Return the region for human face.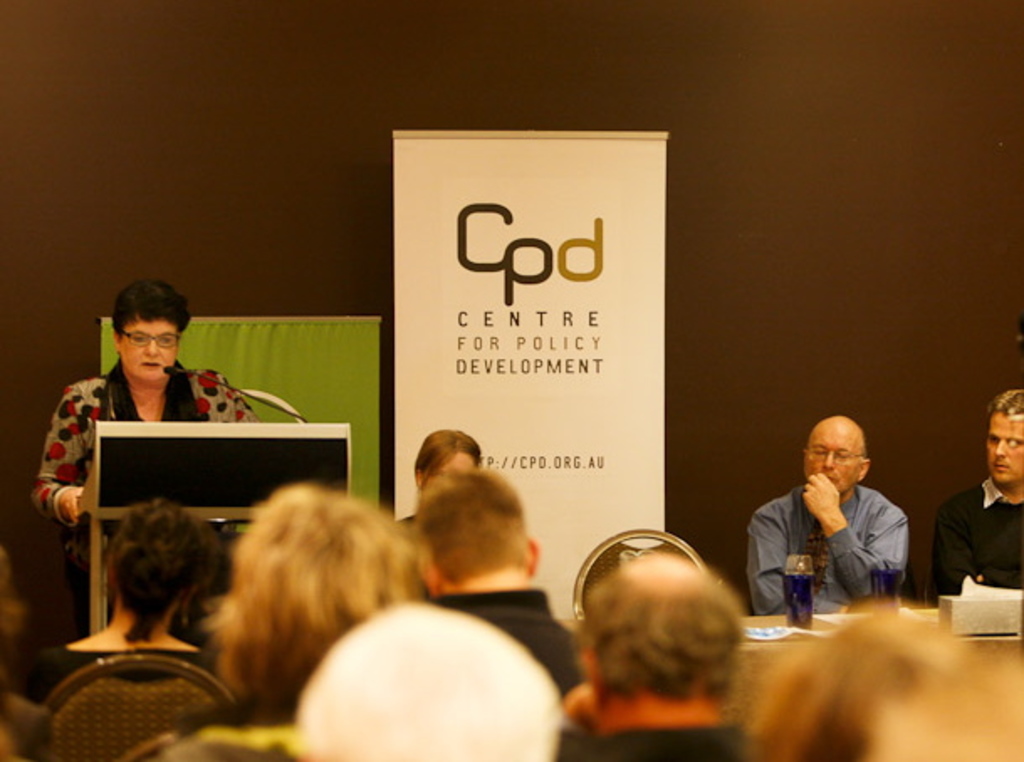
x1=423, y1=450, x2=477, y2=482.
